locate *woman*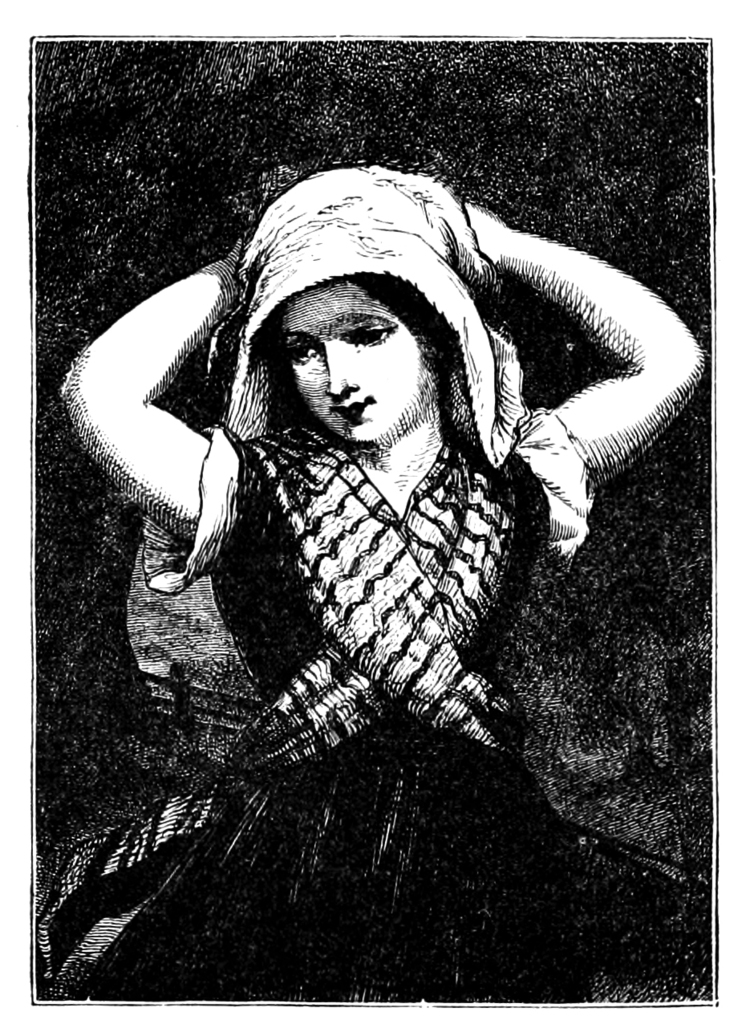
(47,121,686,944)
